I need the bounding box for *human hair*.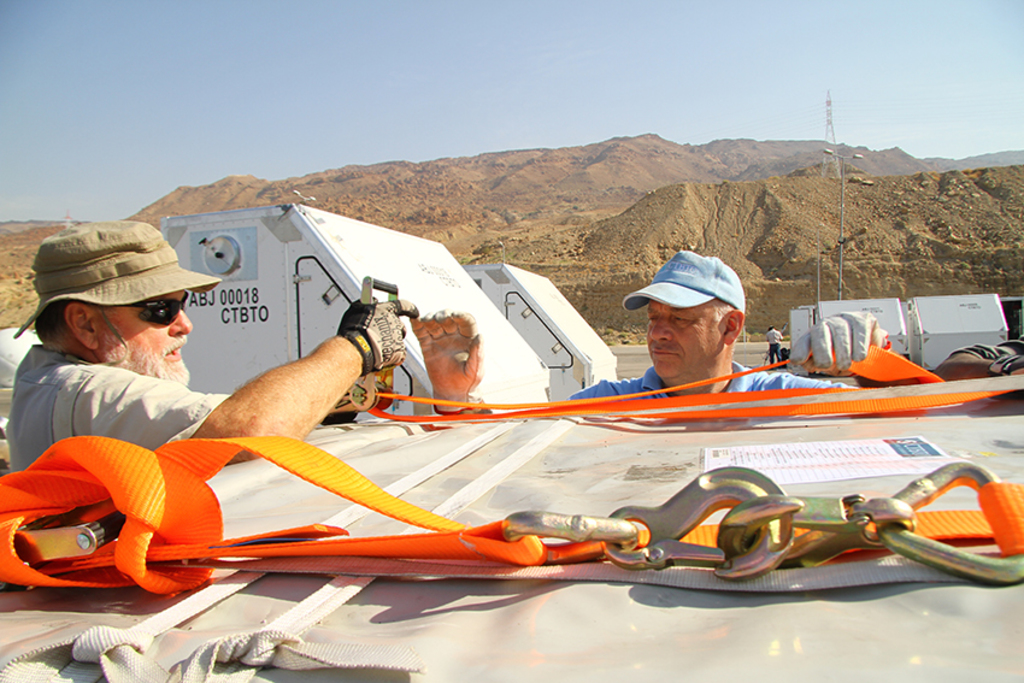
Here it is: [x1=34, y1=299, x2=72, y2=338].
